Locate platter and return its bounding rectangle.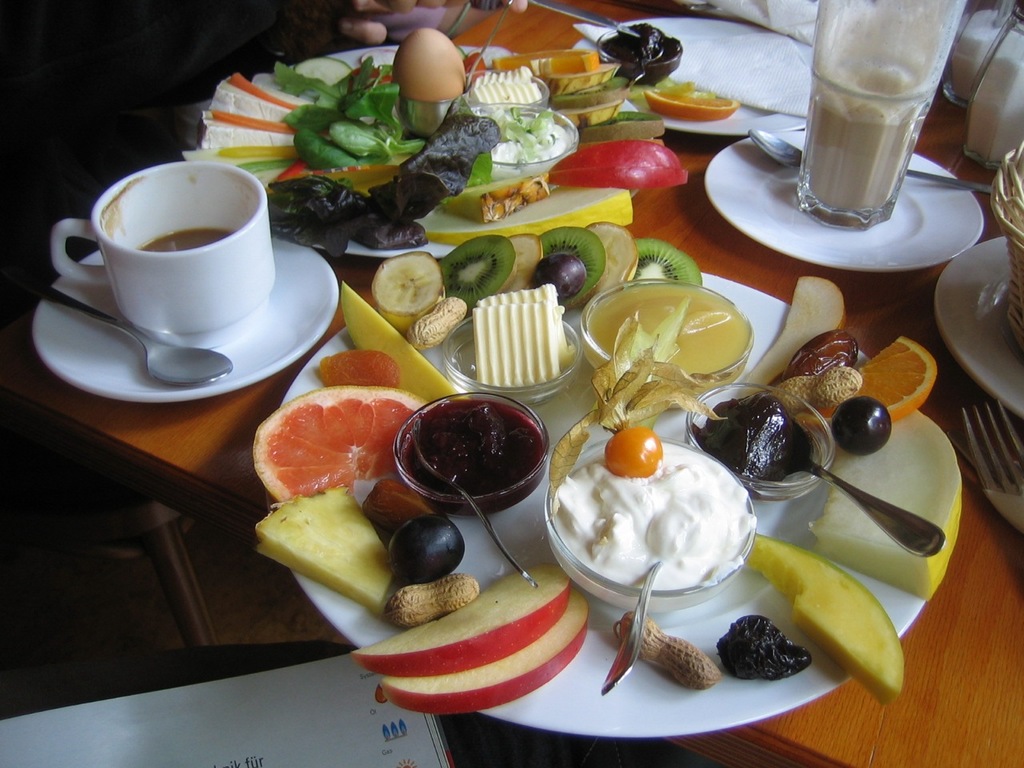
(278, 275, 926, 735).
